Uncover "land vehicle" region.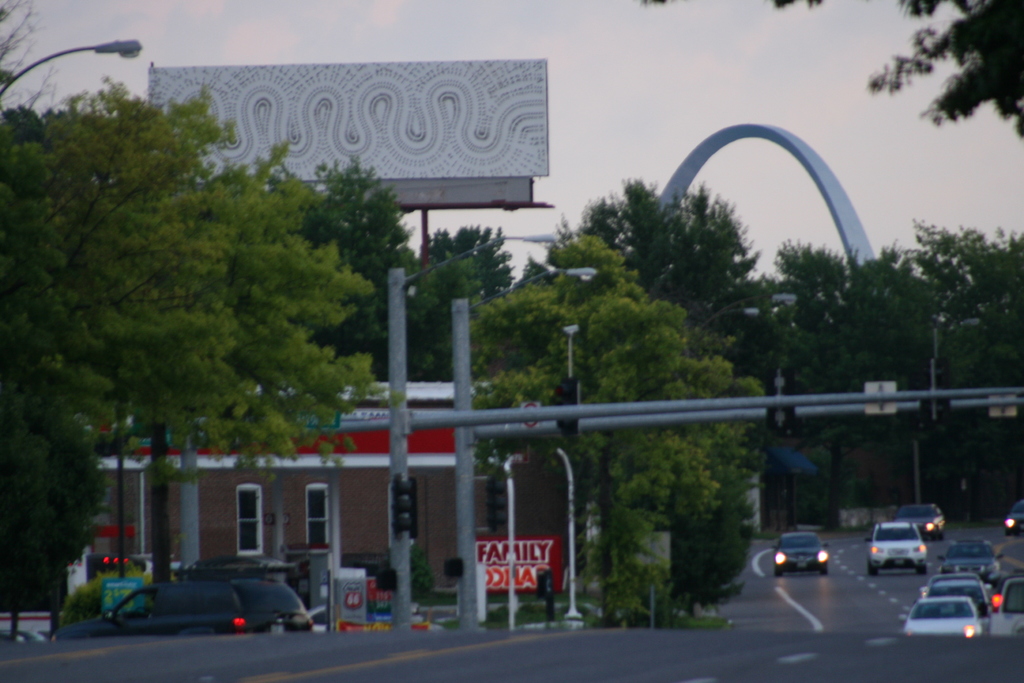
Uncovered: [84,571,330,651].
